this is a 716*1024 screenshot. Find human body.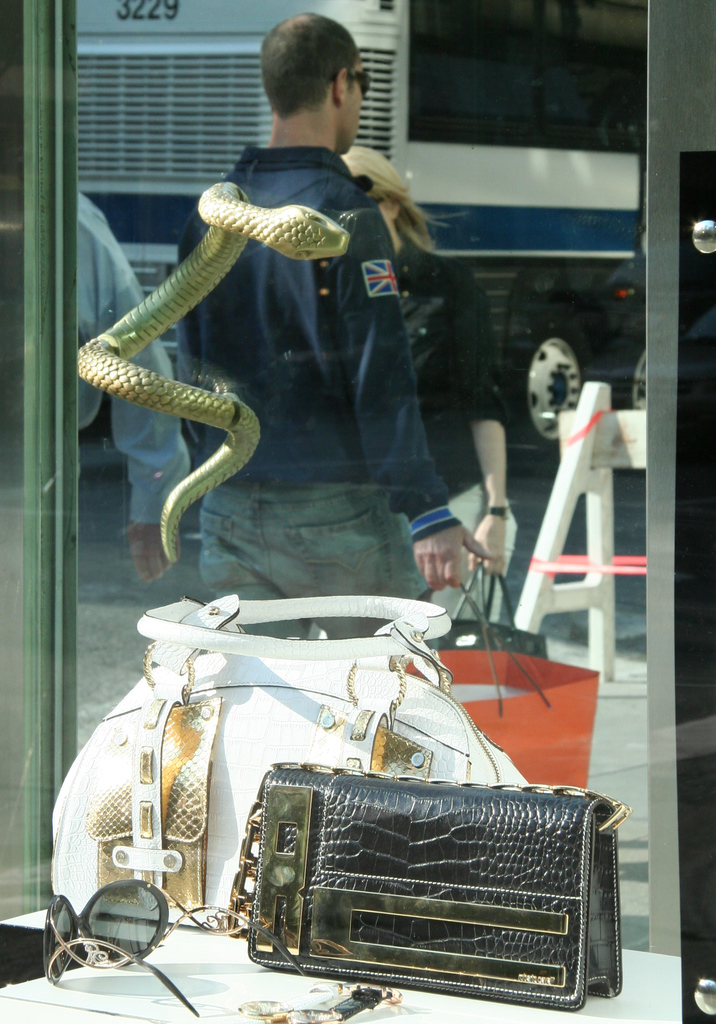
Bounding box: 384:237:523:619.
